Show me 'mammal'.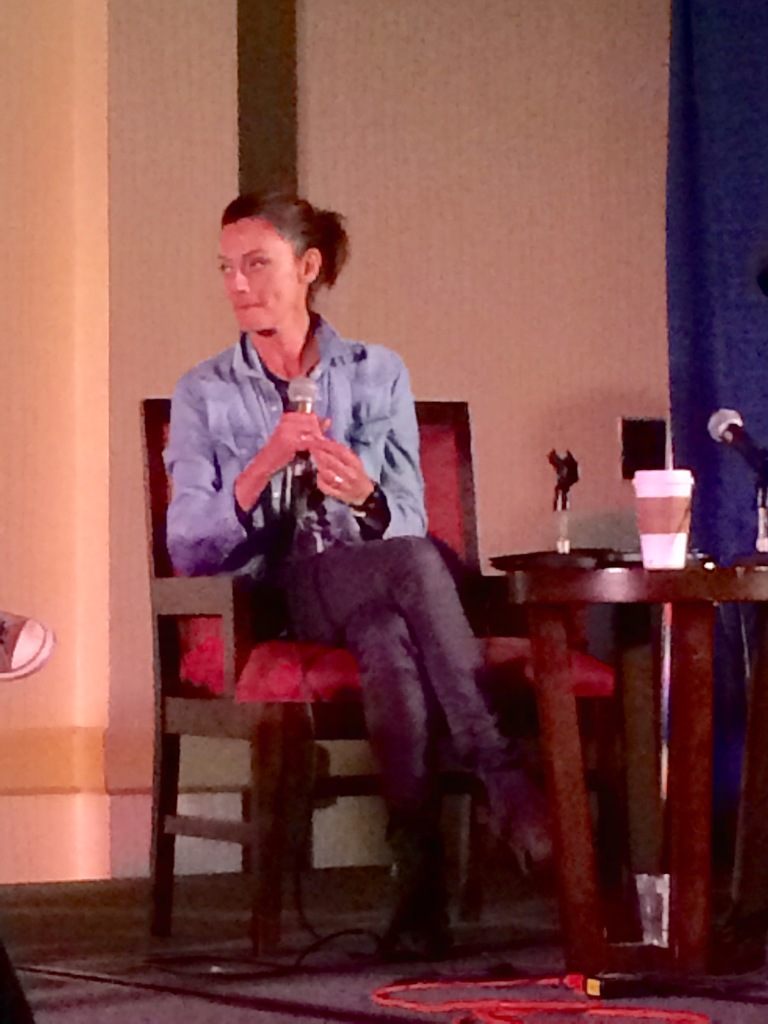
'mammal' is here: (159,173,603,975).
